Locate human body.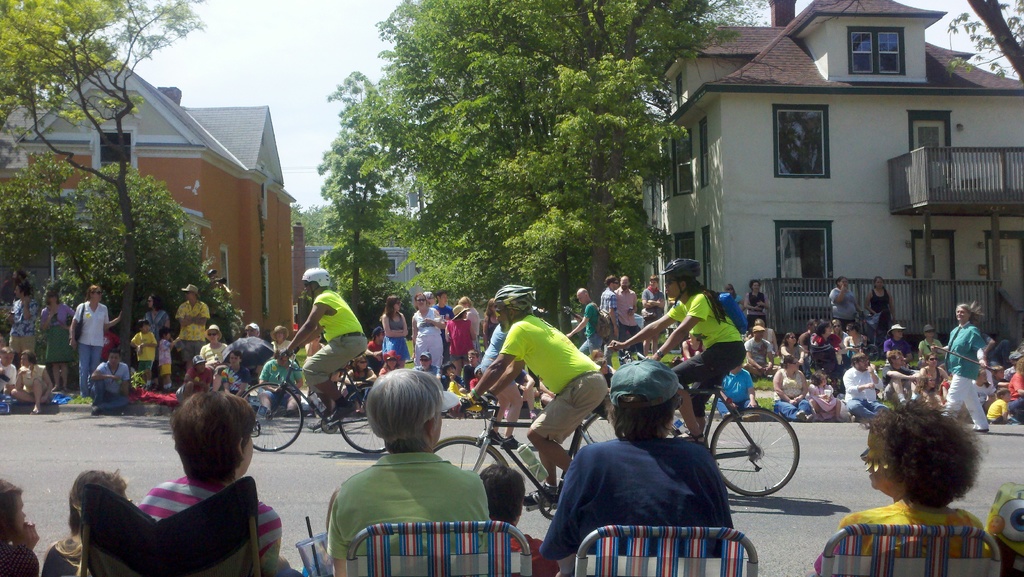
Bounding box: (917, 325, 946, 371).
